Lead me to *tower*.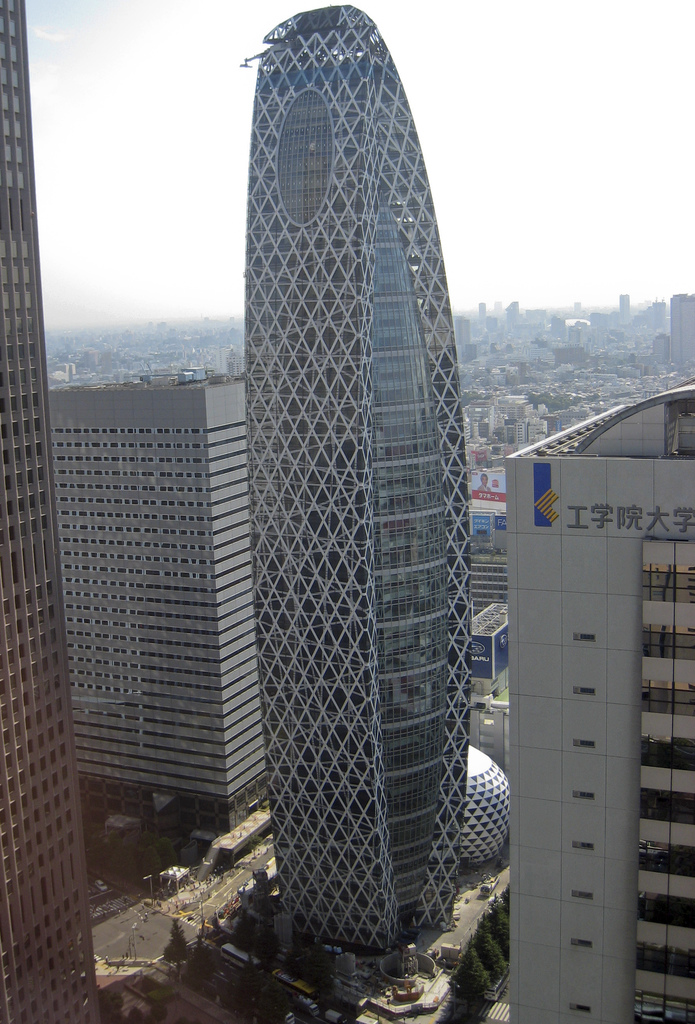
Lead to 660/292/694/369.
